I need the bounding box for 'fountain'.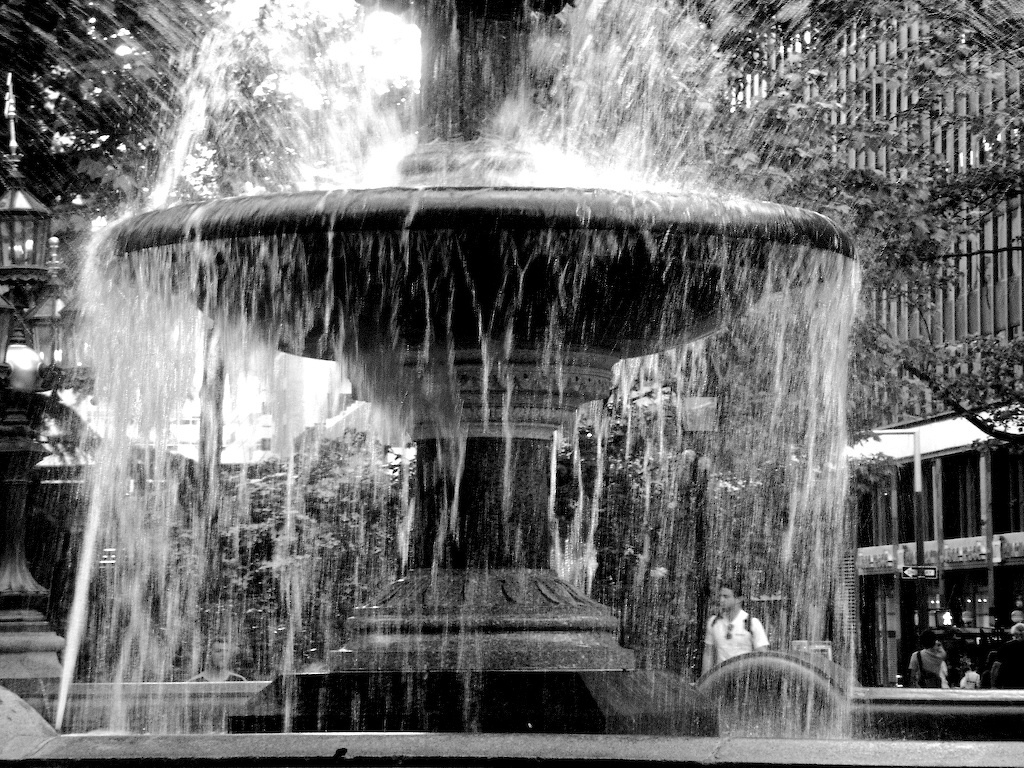
Here it is: <region>0, 0, 1023, 762</region>.
